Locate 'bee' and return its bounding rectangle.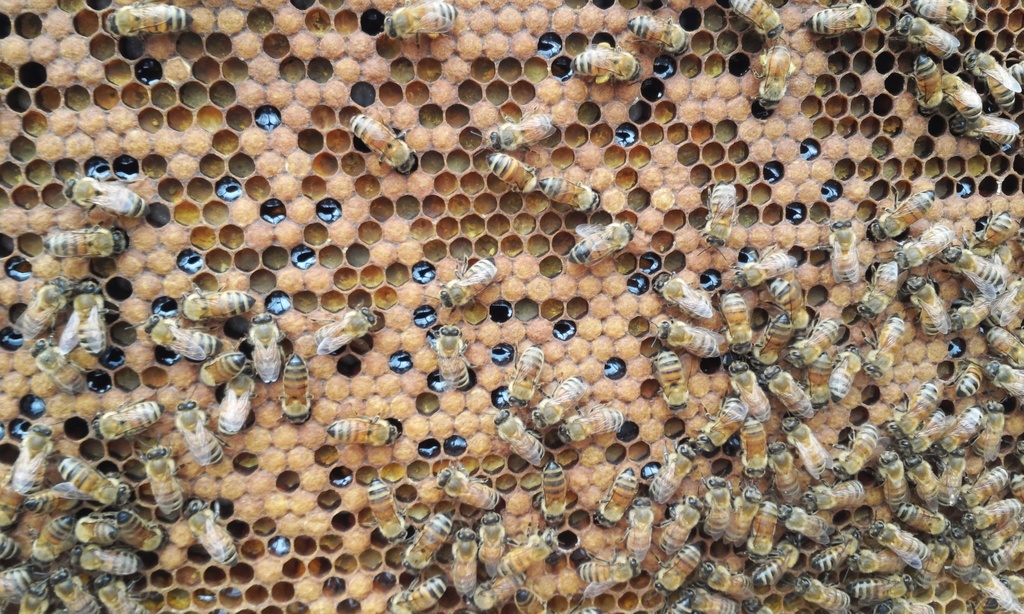
(x1=885, y1=11, x2=965, y2=70).
